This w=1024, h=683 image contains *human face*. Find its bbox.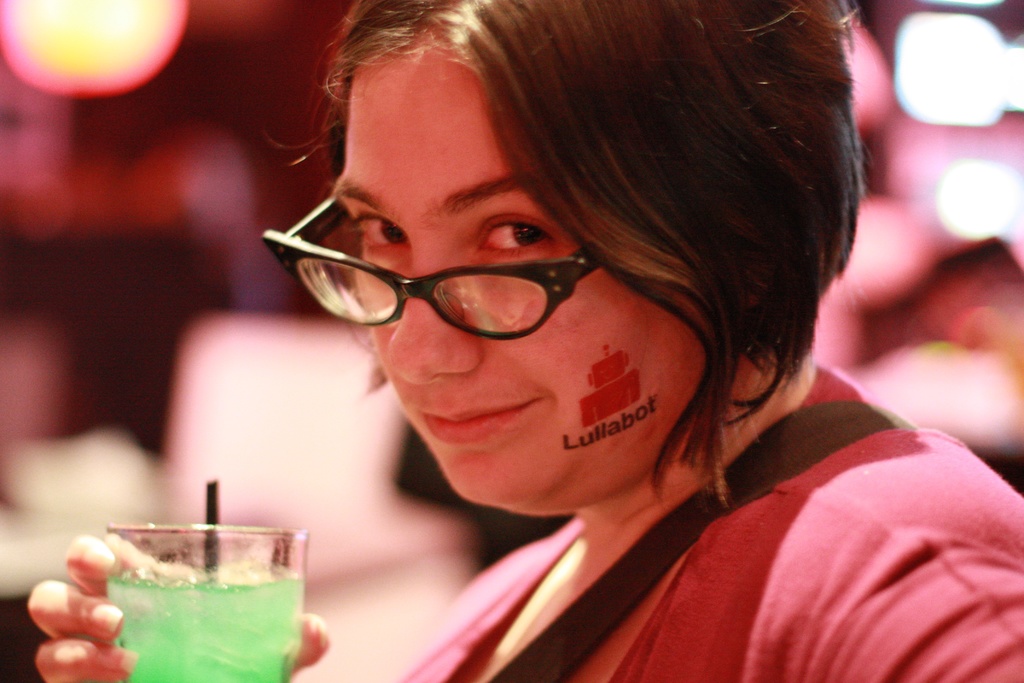
{"left": 331, "top": 57, "right": 712, "bottom": 513}.
